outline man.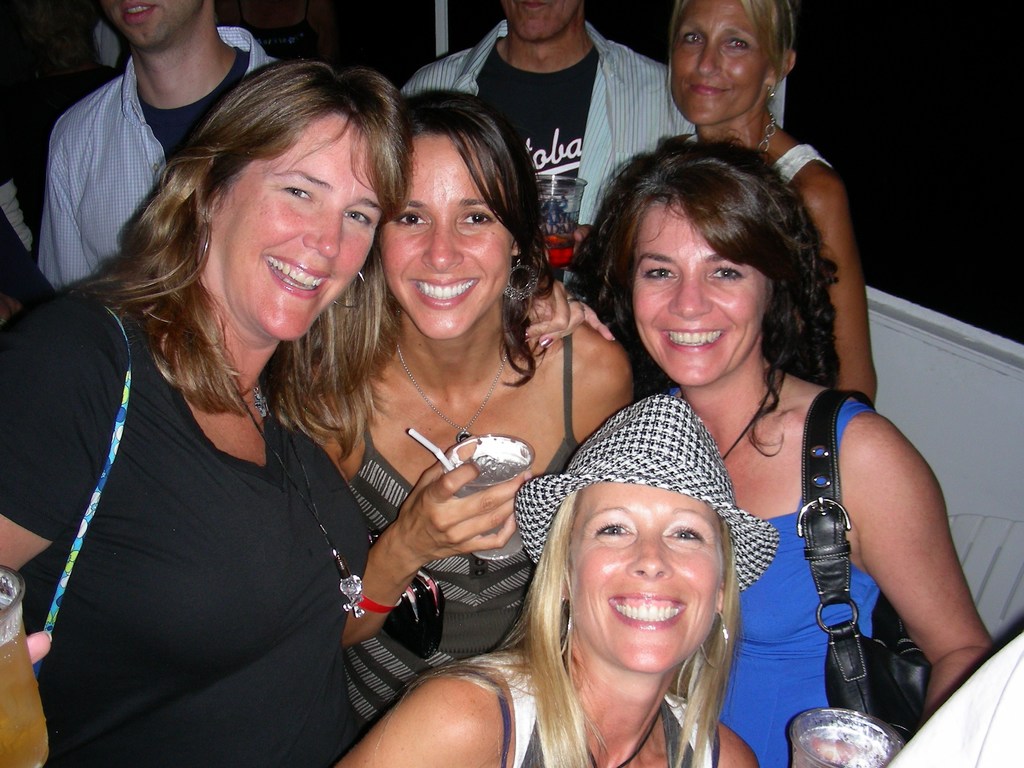
Outline: [x1=35, y1=0, x2=276, y2=288].
